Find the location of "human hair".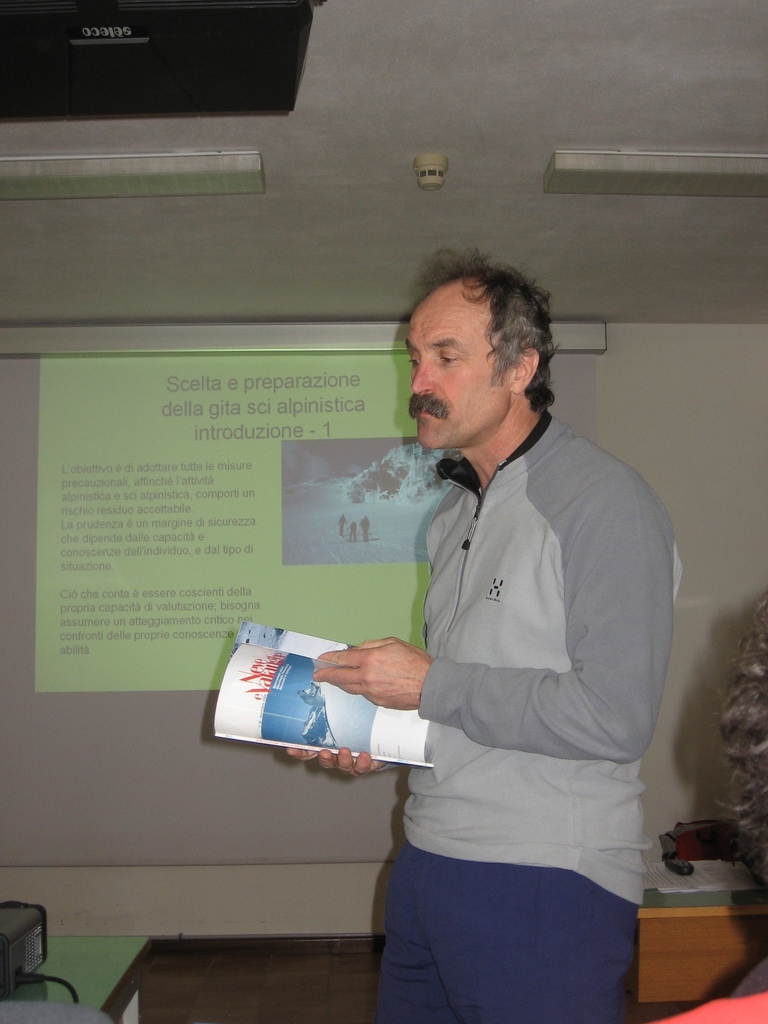
Location: [x1=415, y1=239, x2=555, y2=413].
